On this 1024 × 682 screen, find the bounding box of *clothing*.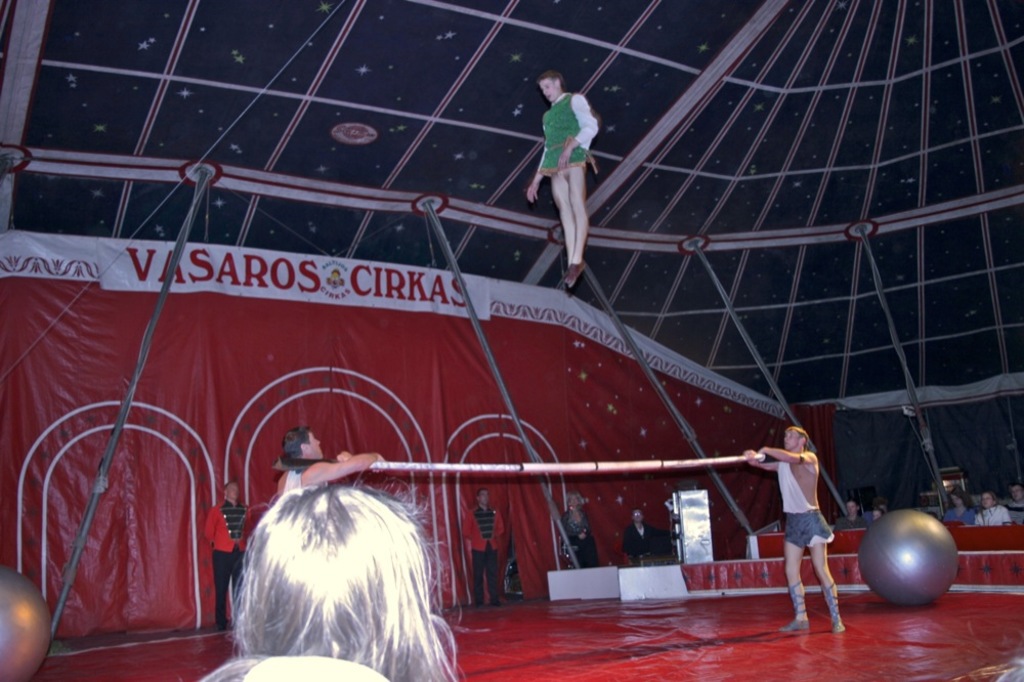
Bounding box: [x1=532, y1=89, x2=598, y2=262].
